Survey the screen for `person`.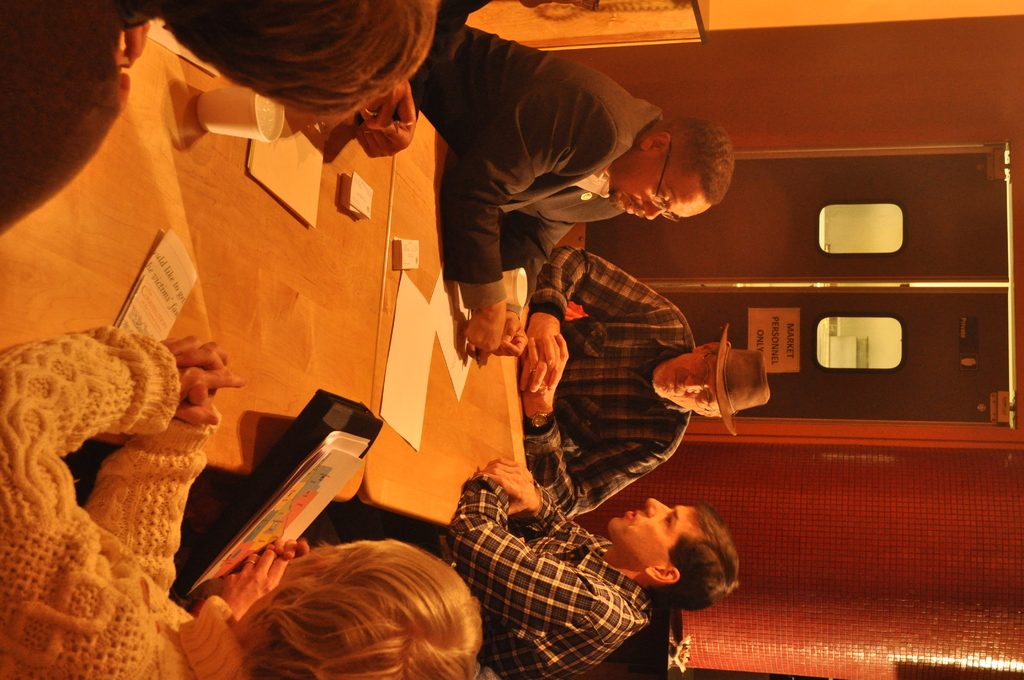
Survey found: select_region(224, 534, 493, 679).
